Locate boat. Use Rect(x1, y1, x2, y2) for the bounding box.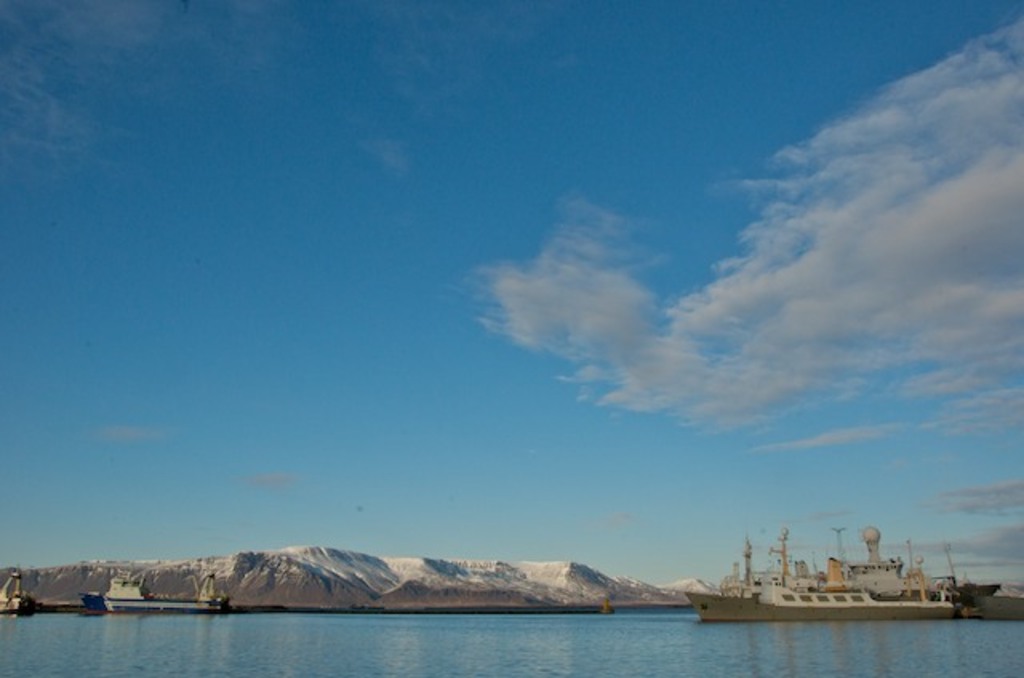
Rect(0, 563, 48, 617).
